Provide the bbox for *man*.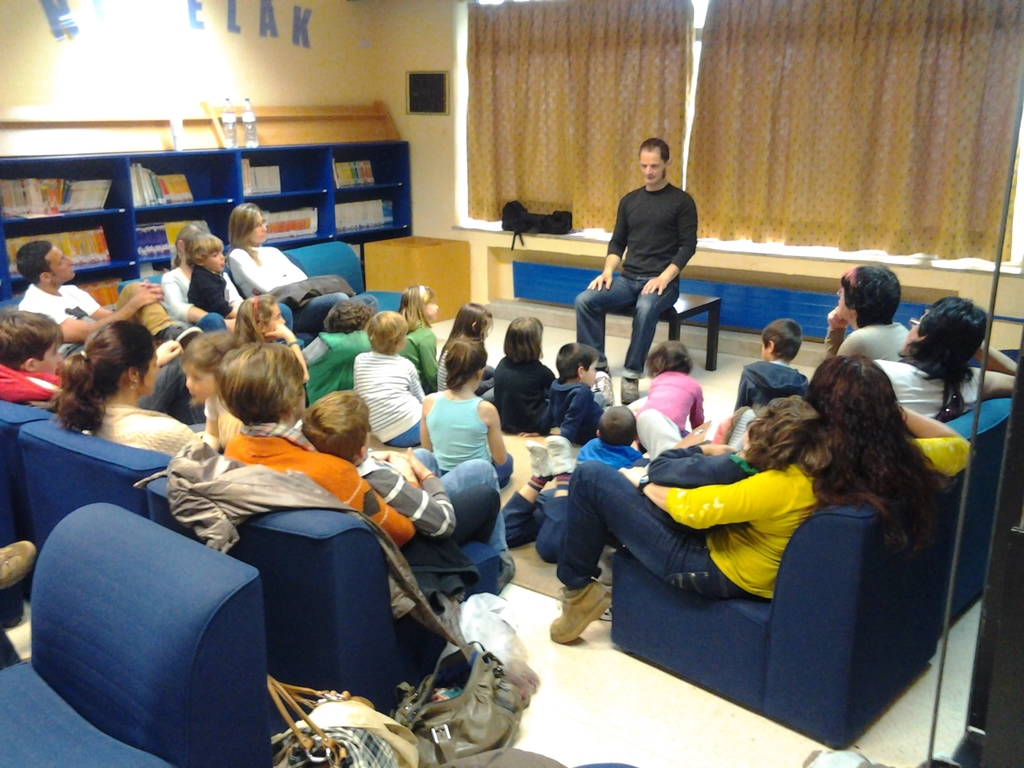
select_region(577, 137, 698, 404).
